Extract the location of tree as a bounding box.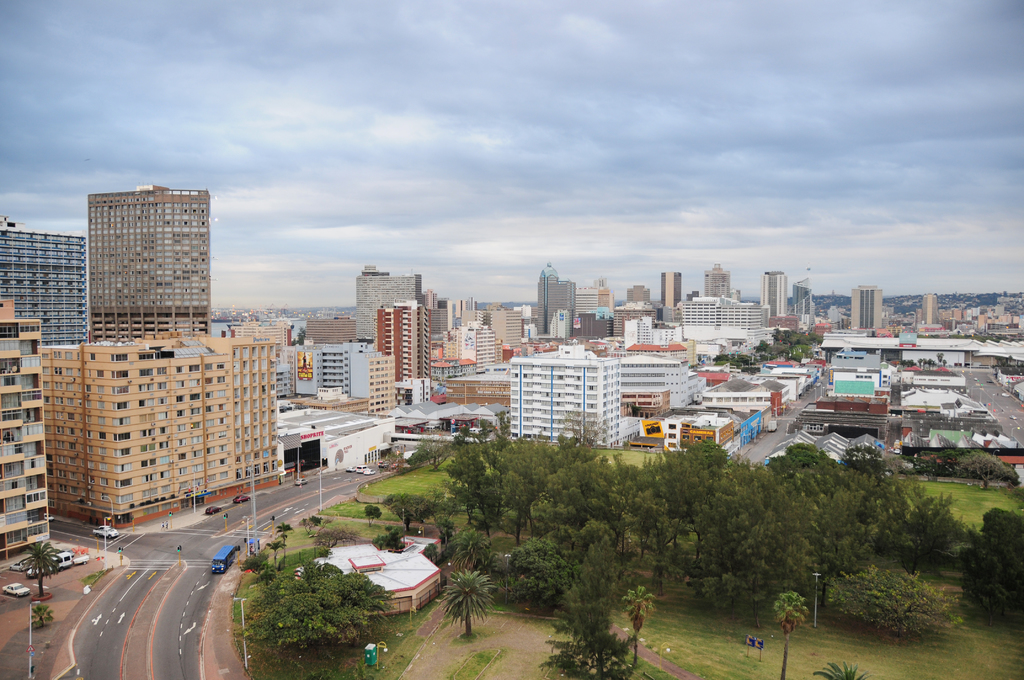
[22, 539, 65, 595].
